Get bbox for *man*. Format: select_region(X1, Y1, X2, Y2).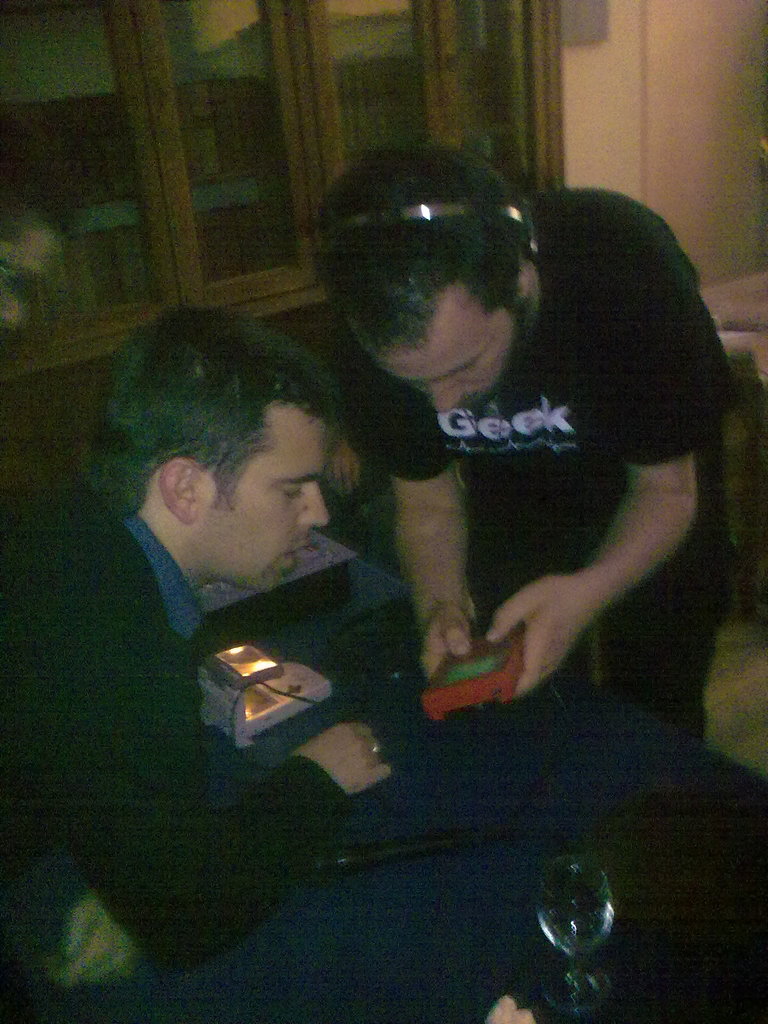
select_region(0, 316, 395, 1015).
